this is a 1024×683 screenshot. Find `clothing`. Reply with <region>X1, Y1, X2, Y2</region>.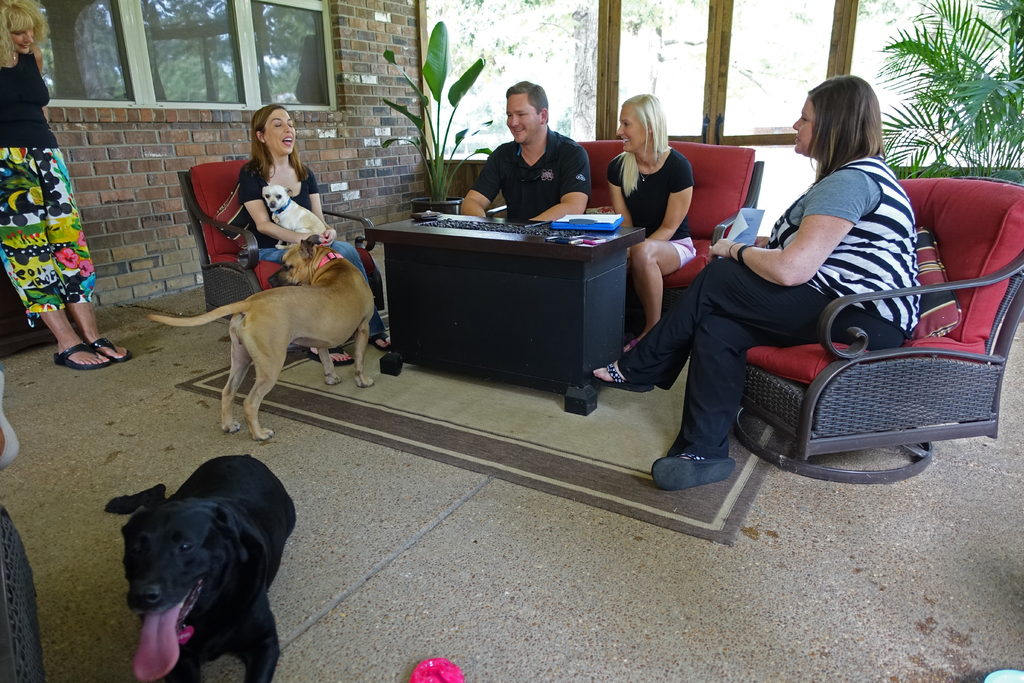
<region>468, 124, 592, 220</region>.
